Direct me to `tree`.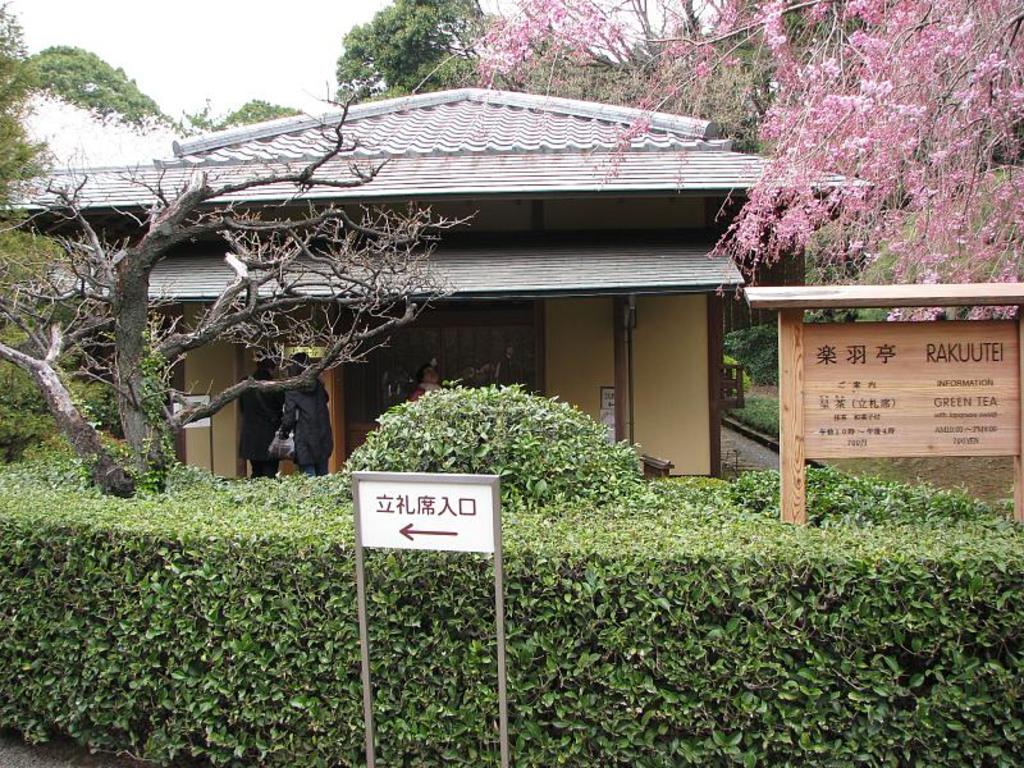
Direction: left=0, top=97, right=463, bottom=499.
